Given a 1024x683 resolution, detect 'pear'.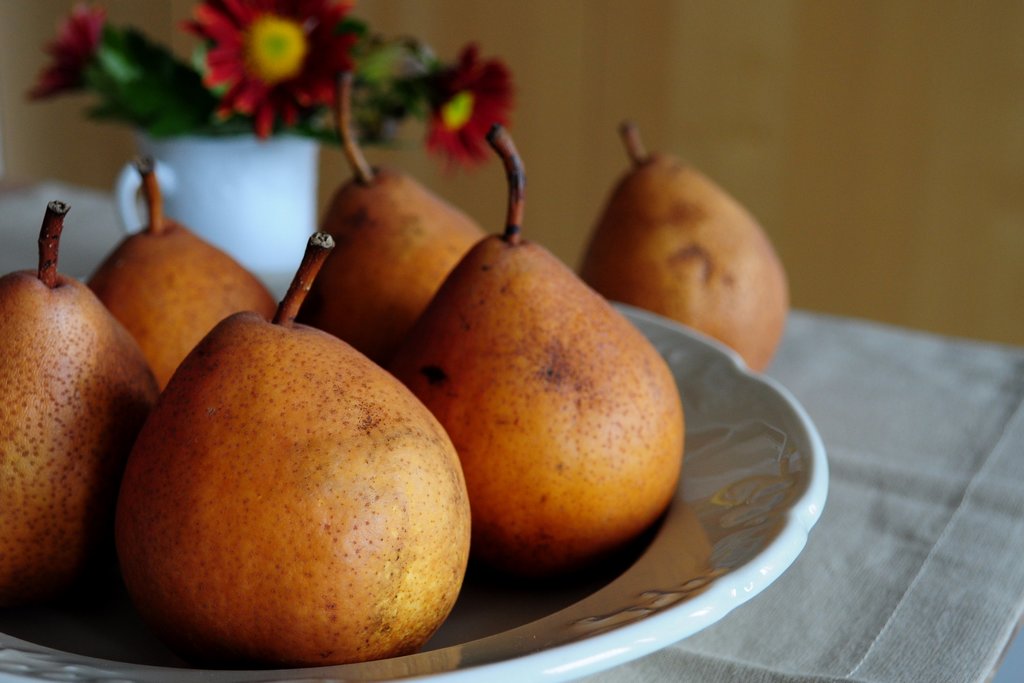
left=571, top=147, right=790, bottom=369.
